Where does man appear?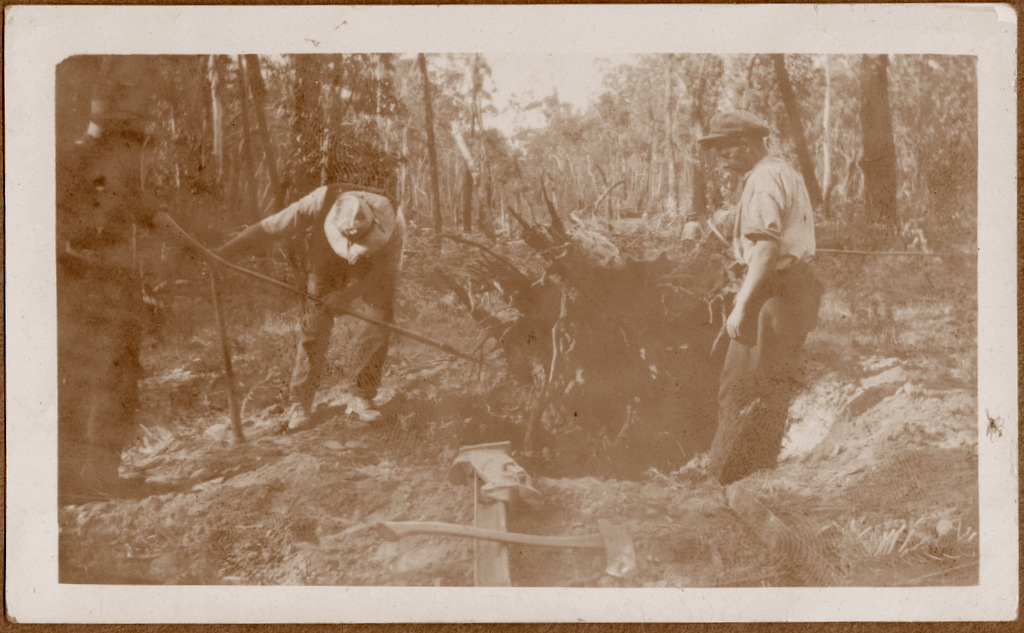
Appears at [x1=700, y1=97, x2=827, y2=496].
